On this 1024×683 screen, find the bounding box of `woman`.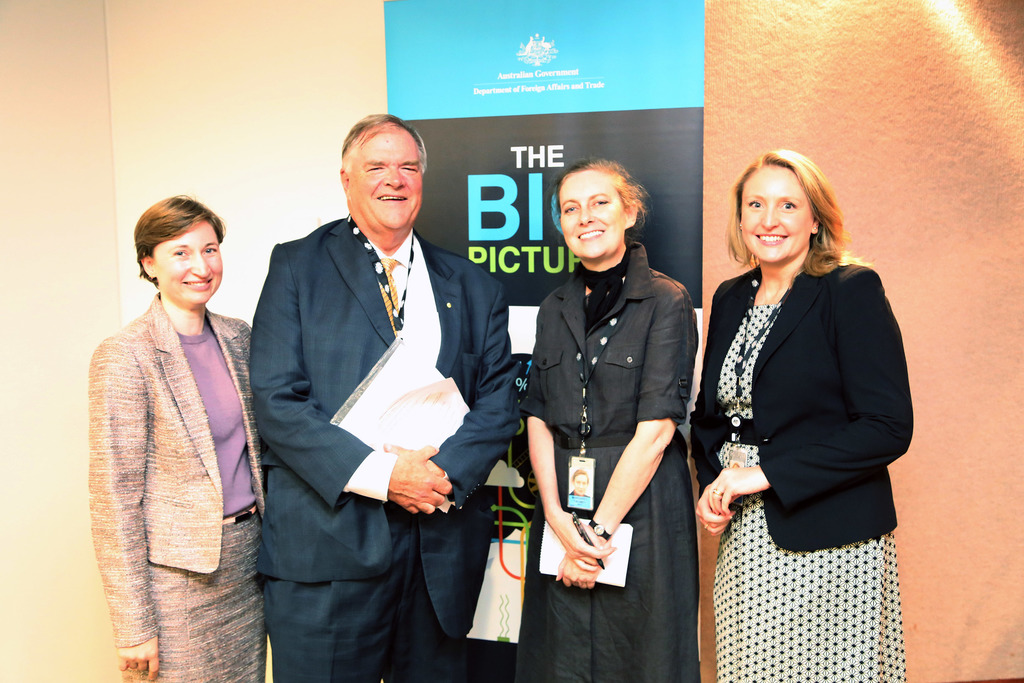
Bounding box: left=518, top=160, right=698, bottom=682.
